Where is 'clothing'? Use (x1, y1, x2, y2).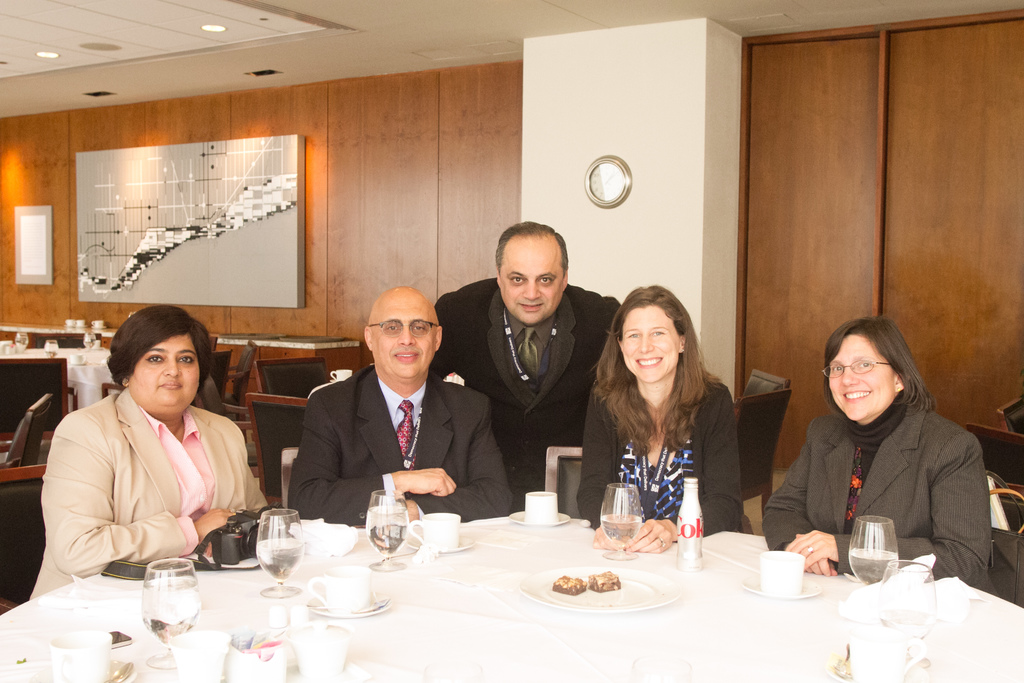
(291, 360, 508, 524).
